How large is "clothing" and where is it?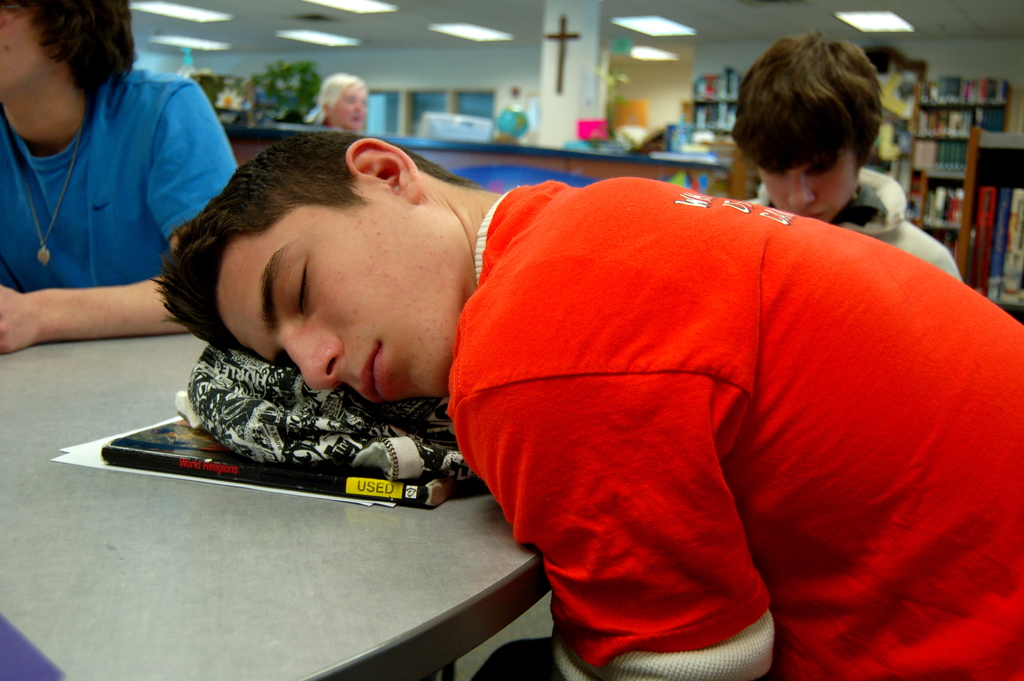
Bounding box: crop(0, 60, 235, 293).
